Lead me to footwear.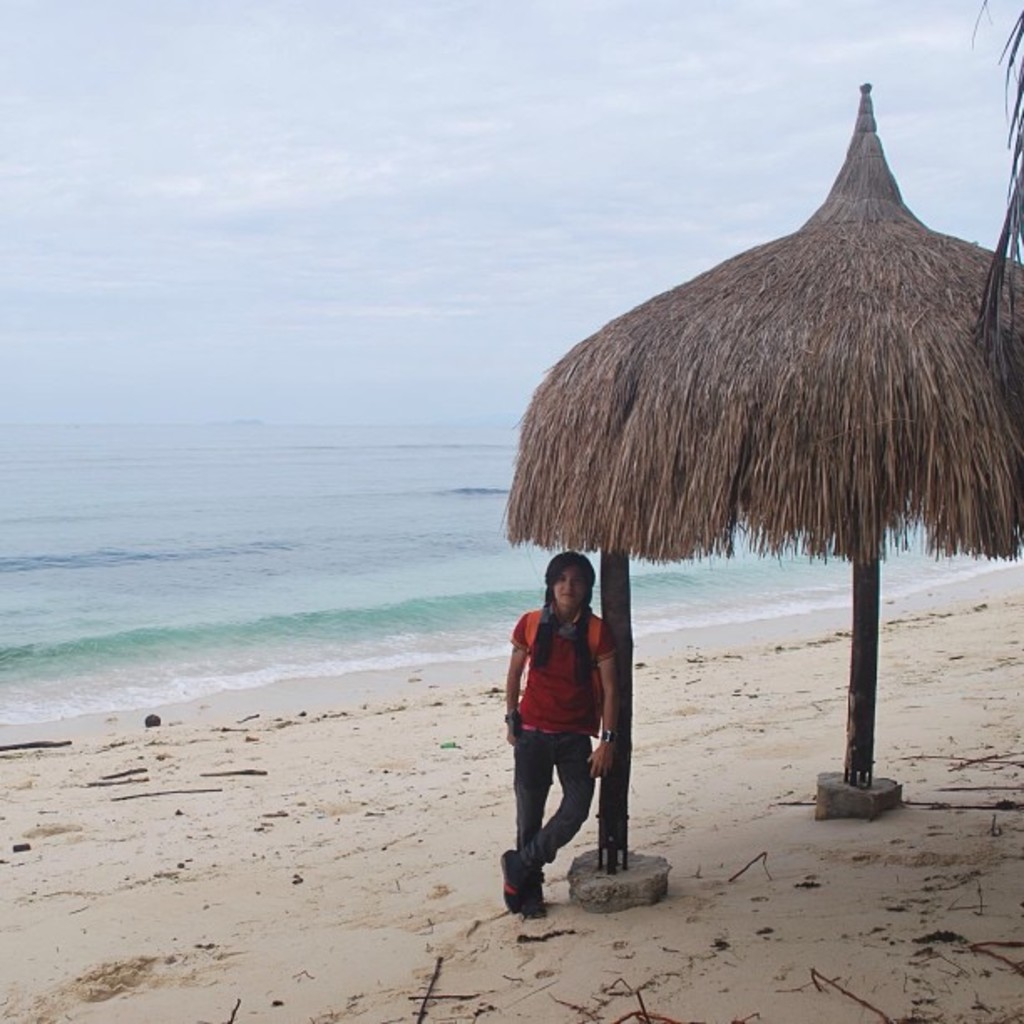
Lead to box(515, 878, 552, 920).
